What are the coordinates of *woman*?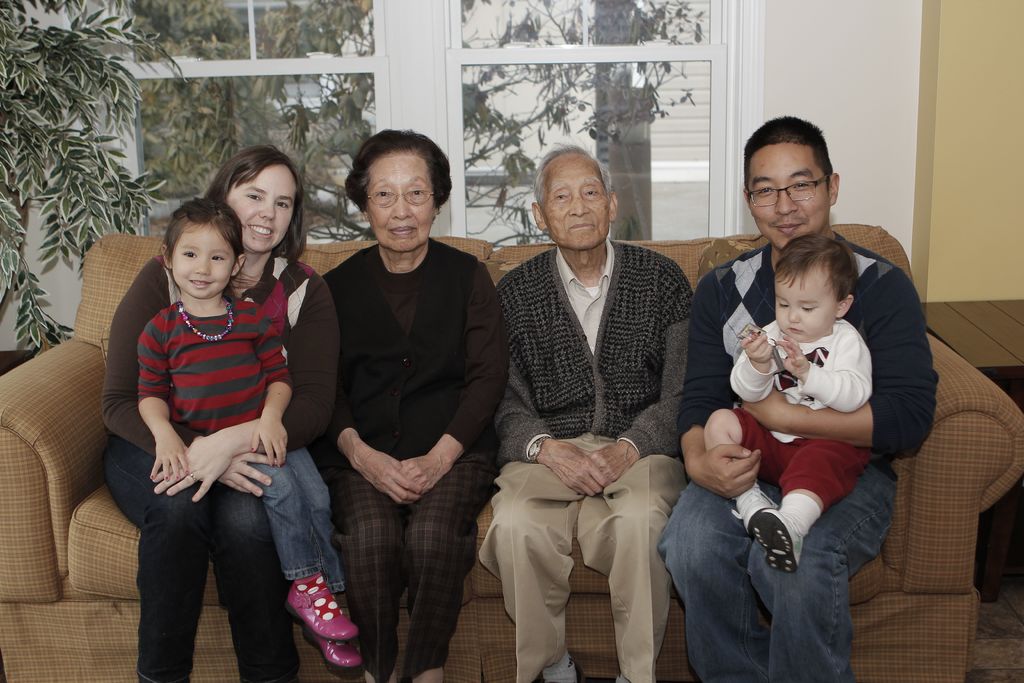
crop(101, 143, 341, 682).
